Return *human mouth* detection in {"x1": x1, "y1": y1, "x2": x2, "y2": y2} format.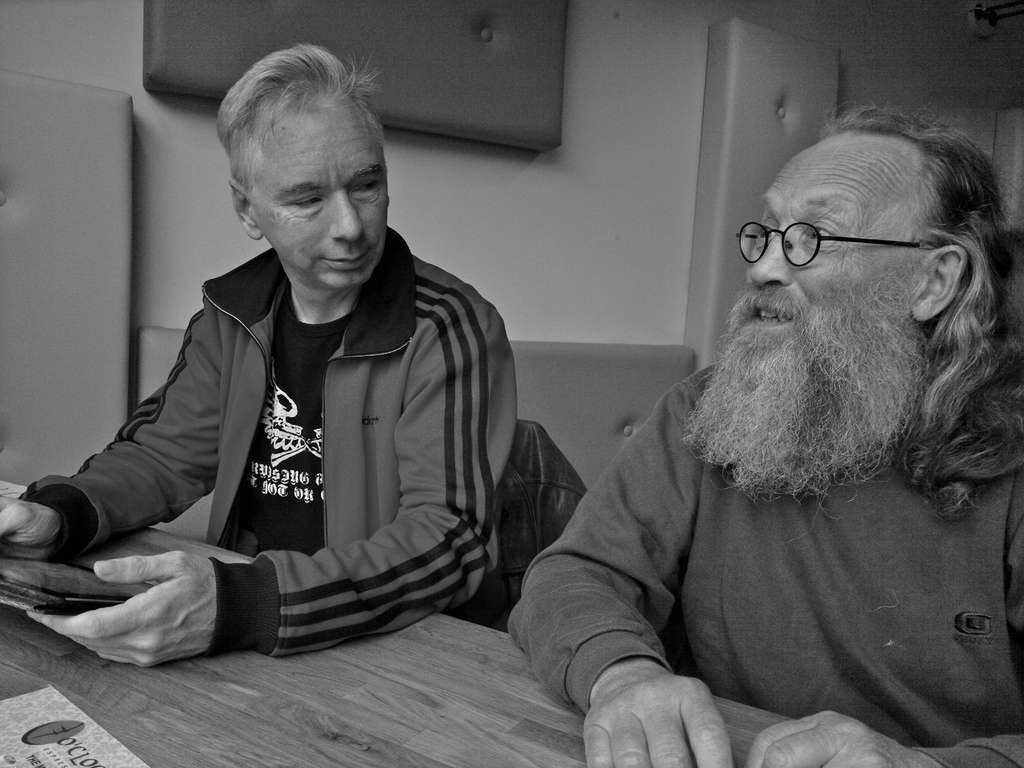
{"x1": 735, "y1": 289, "x2": 806, "y2": 342}.
